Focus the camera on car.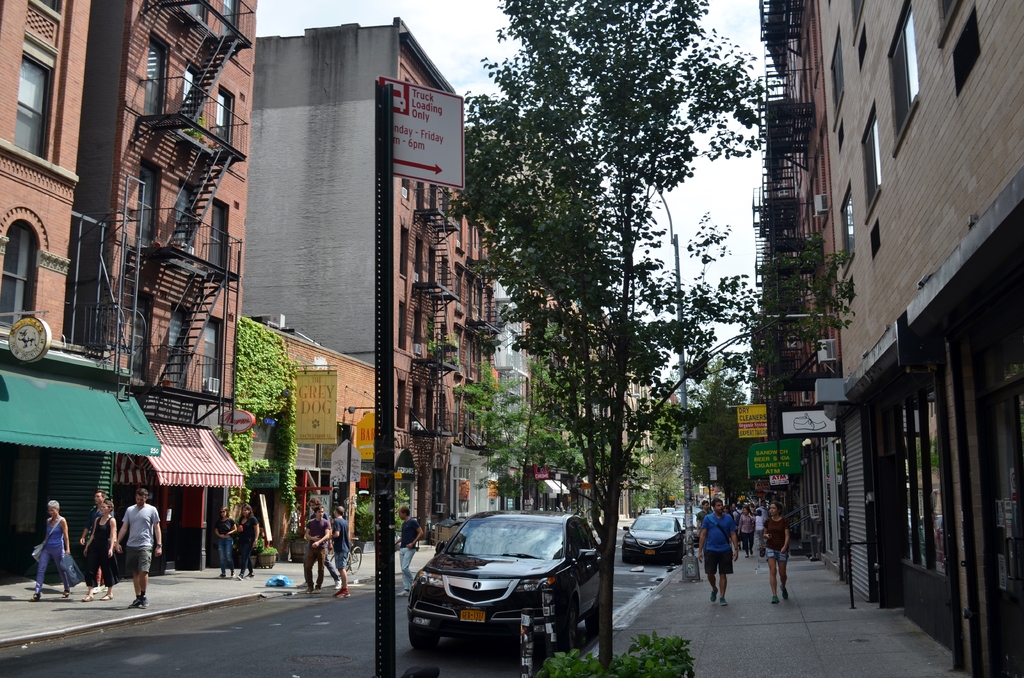
Focus region: locate(407, 508, 602, 664).
